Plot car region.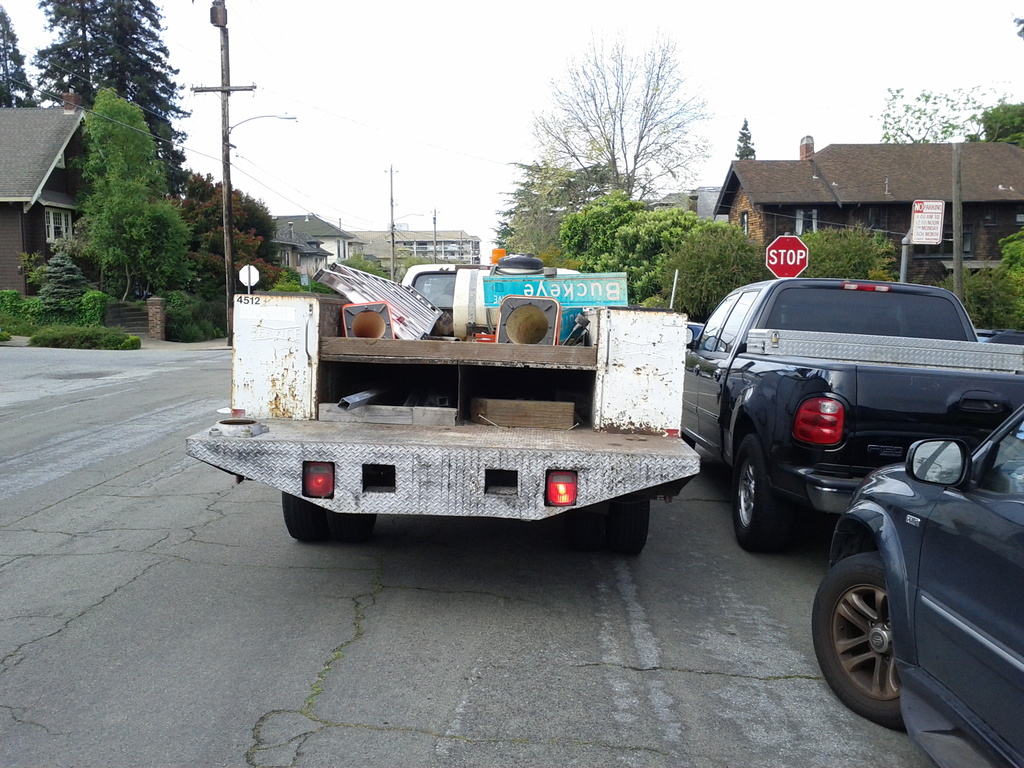
Plotted at 814:406:1023:767.
